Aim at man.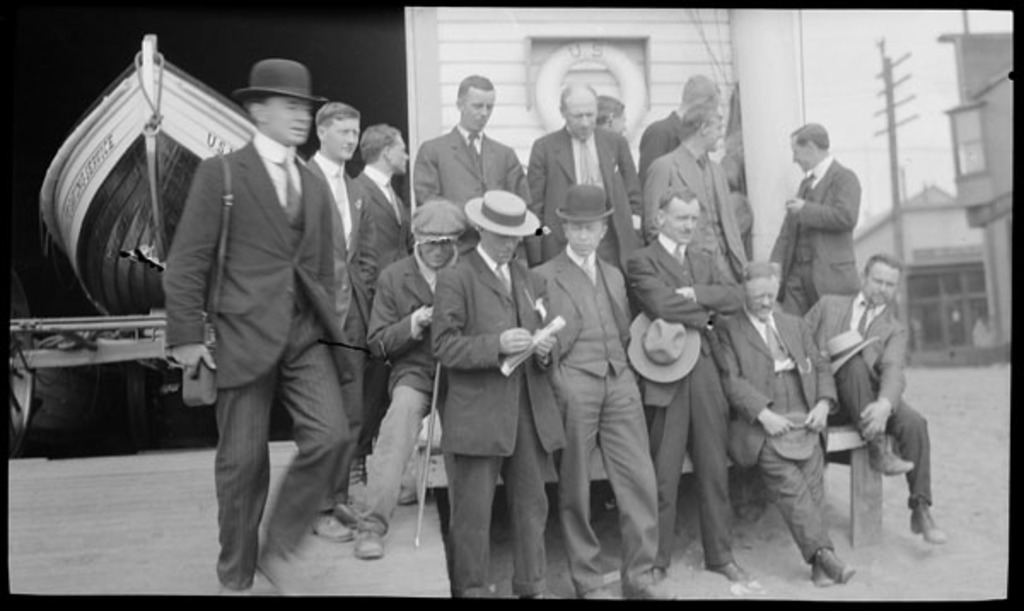
Aimed at (521,183,678,592).
